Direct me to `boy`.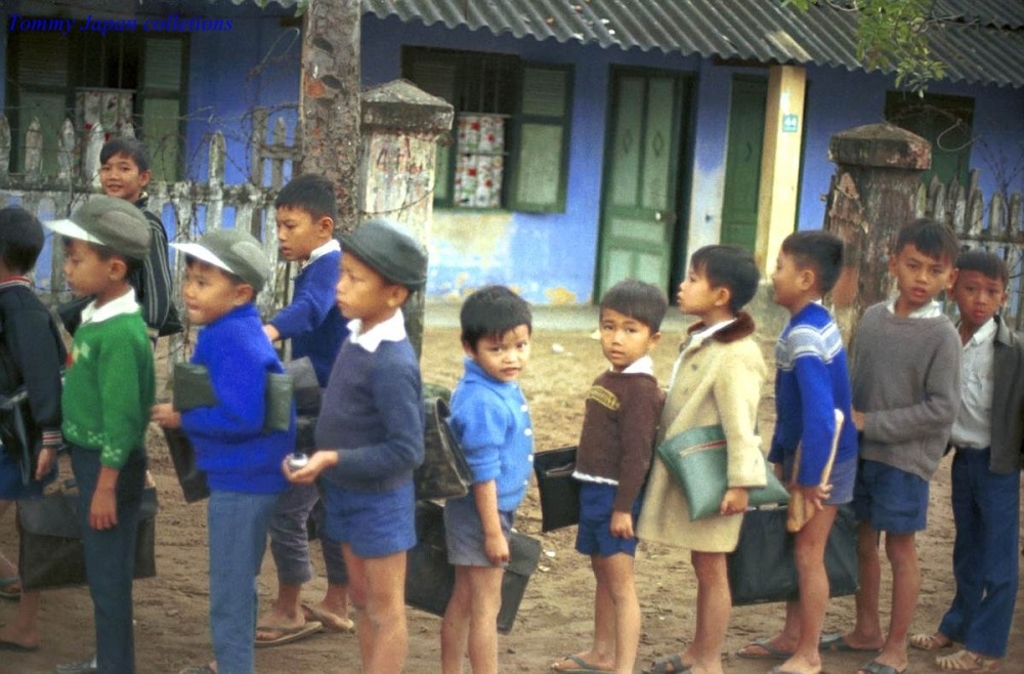
Direction: 78 135 178 340.
